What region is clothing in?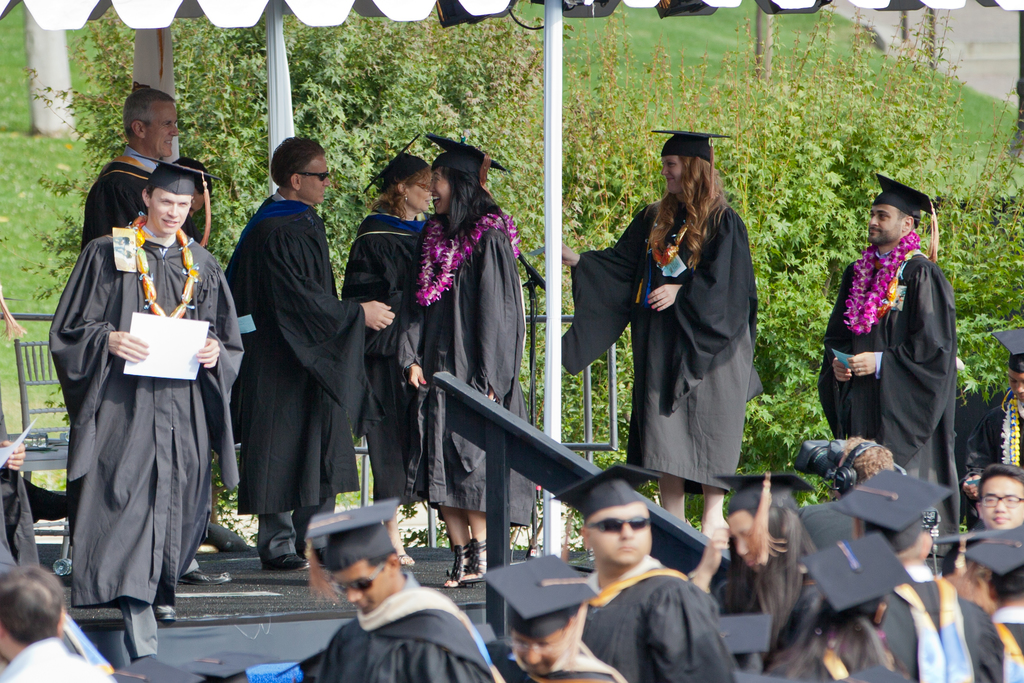
left=0, top=639, right=113, bottom=682.
